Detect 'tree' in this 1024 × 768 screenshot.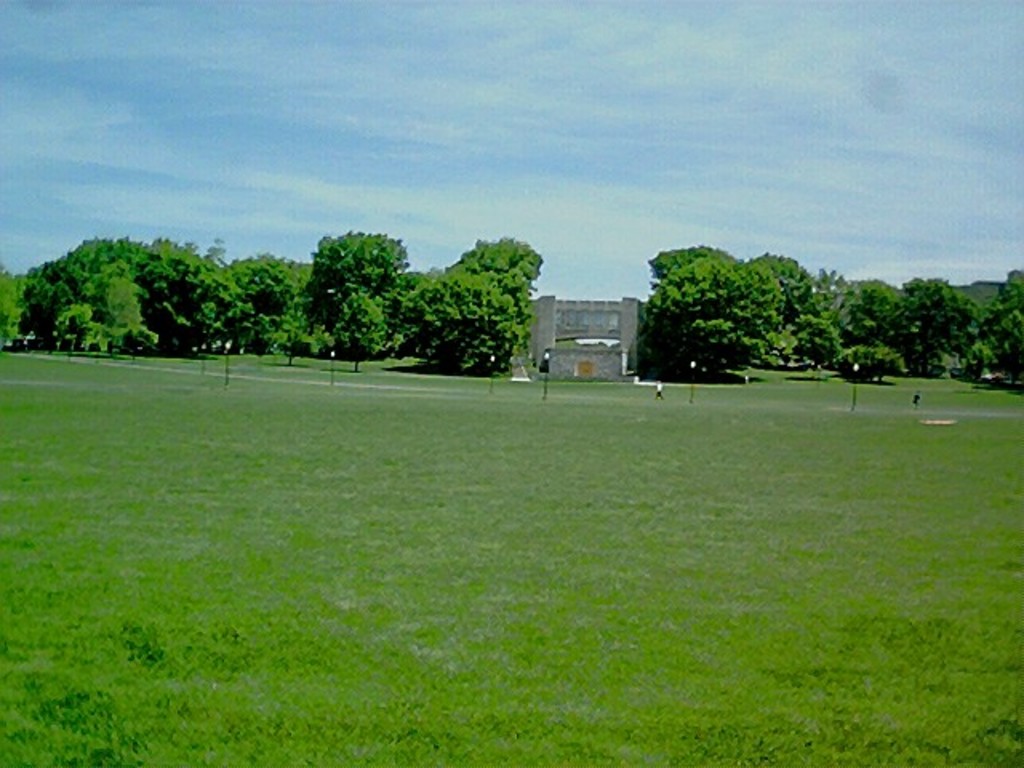
Detection: (339, 291, 395, 379).
